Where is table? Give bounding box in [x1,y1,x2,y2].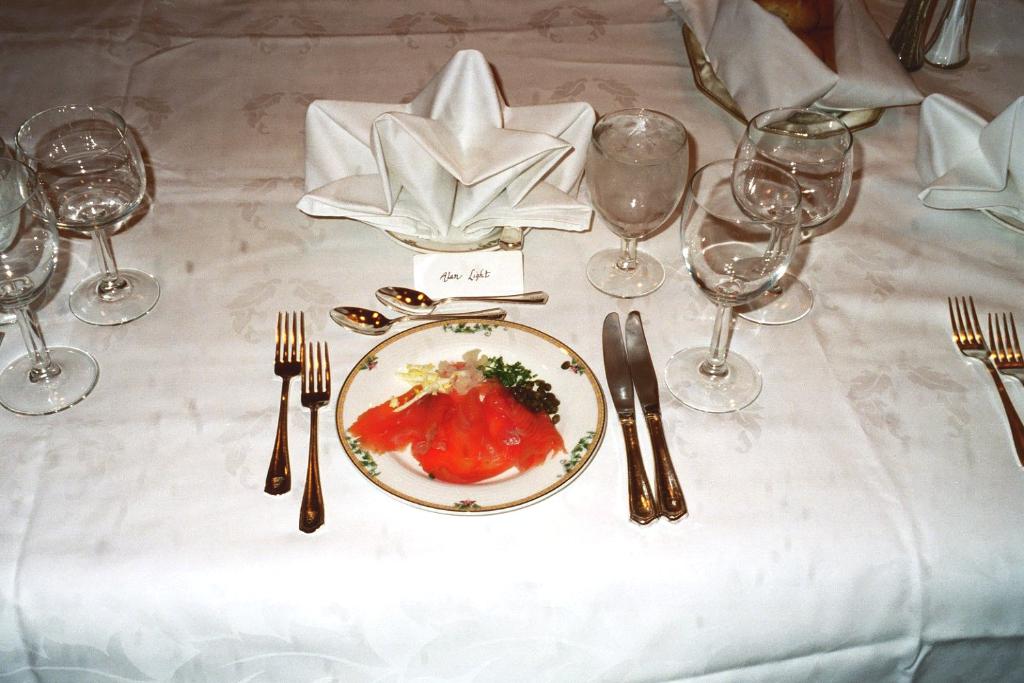
[0,0,1023,682].
